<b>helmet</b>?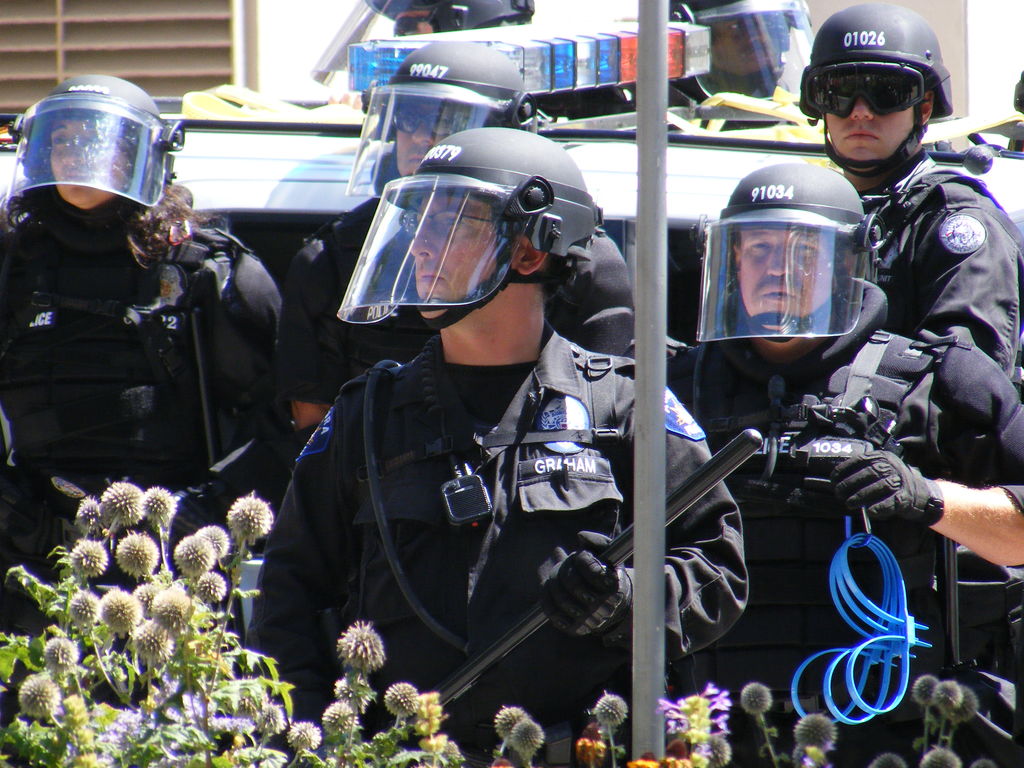
<box>344,43,550,191</box>
